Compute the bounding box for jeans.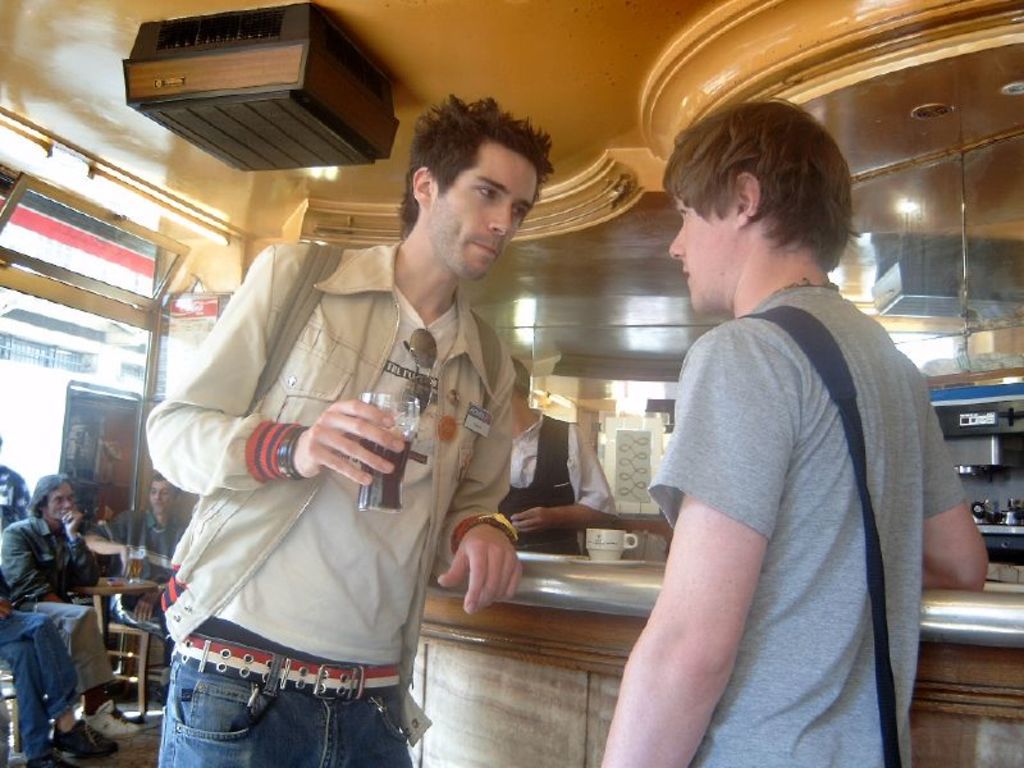
[45,603,118,695].
